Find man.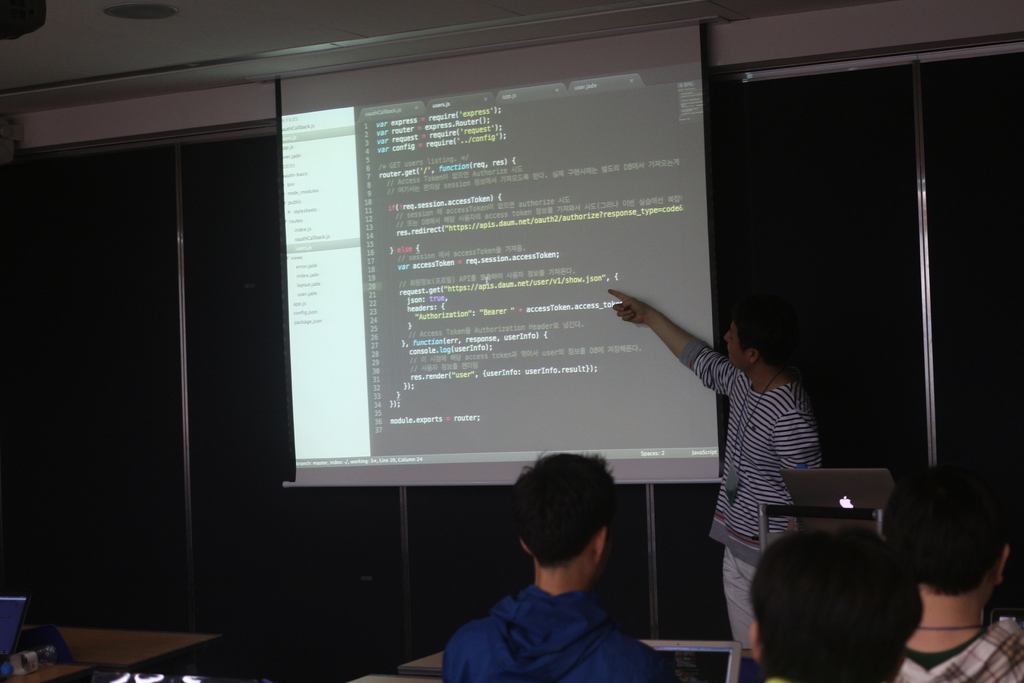
(x1=739, y1=522, x2=920, y2=682).
